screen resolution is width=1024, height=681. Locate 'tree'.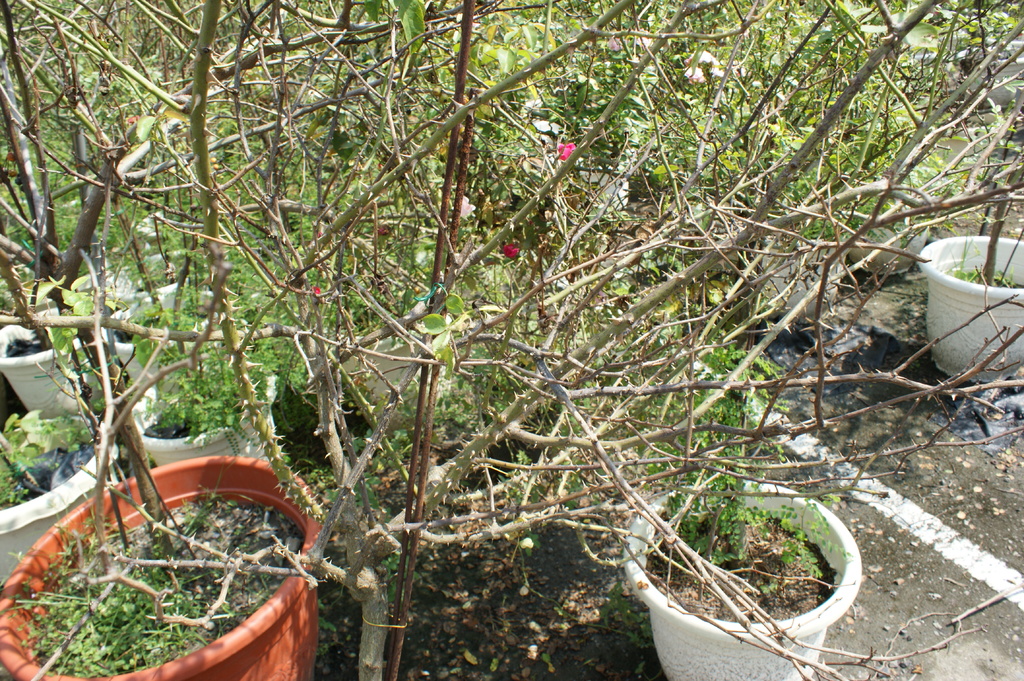
0 0 1023 680.
